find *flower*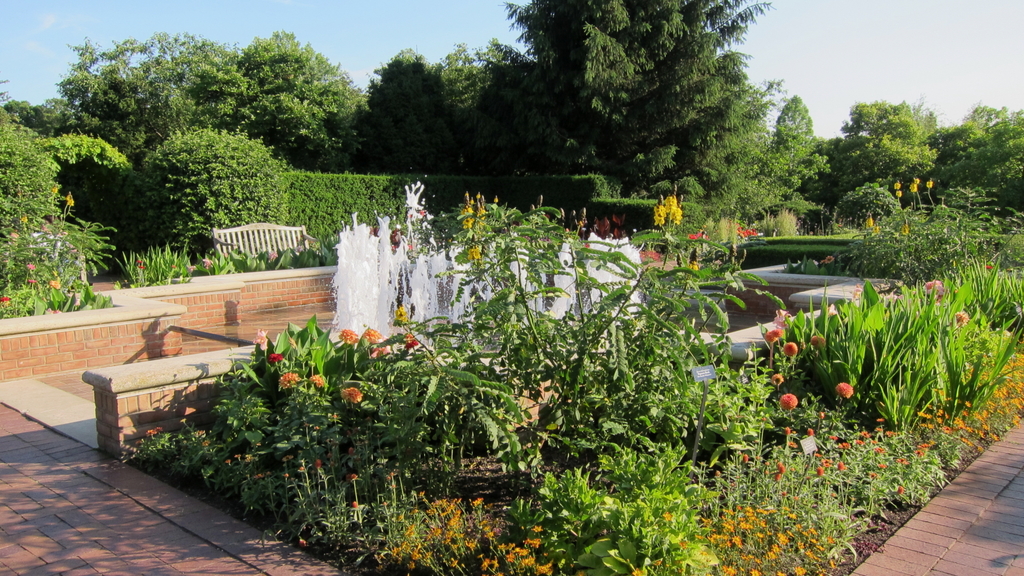
detection(372, 344, 388, 357)
